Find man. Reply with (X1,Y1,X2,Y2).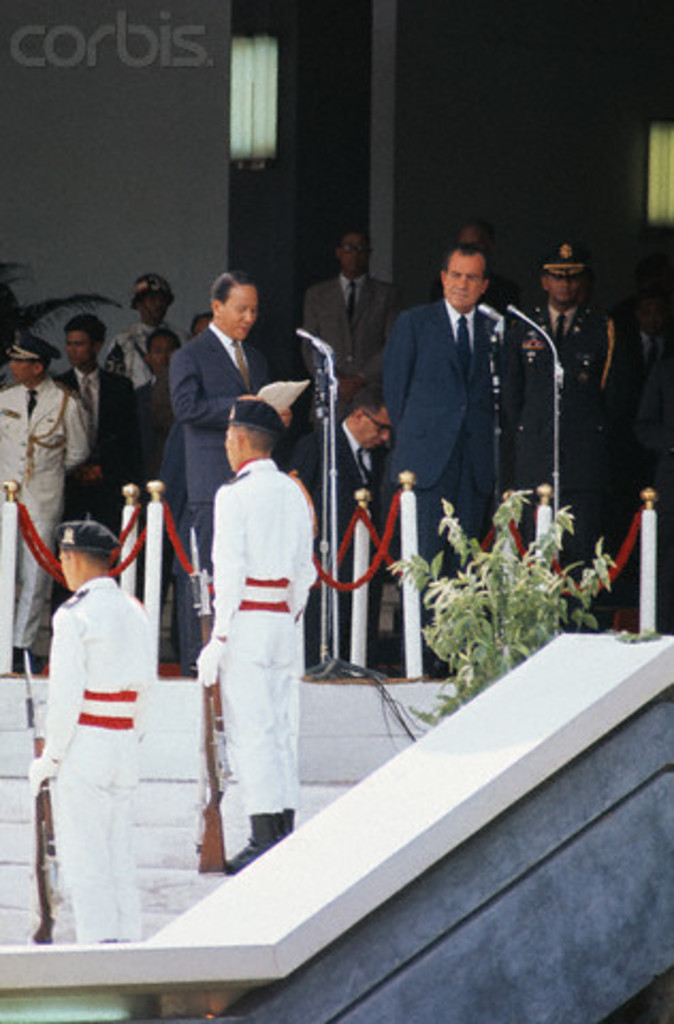
(51,311,139,614).
